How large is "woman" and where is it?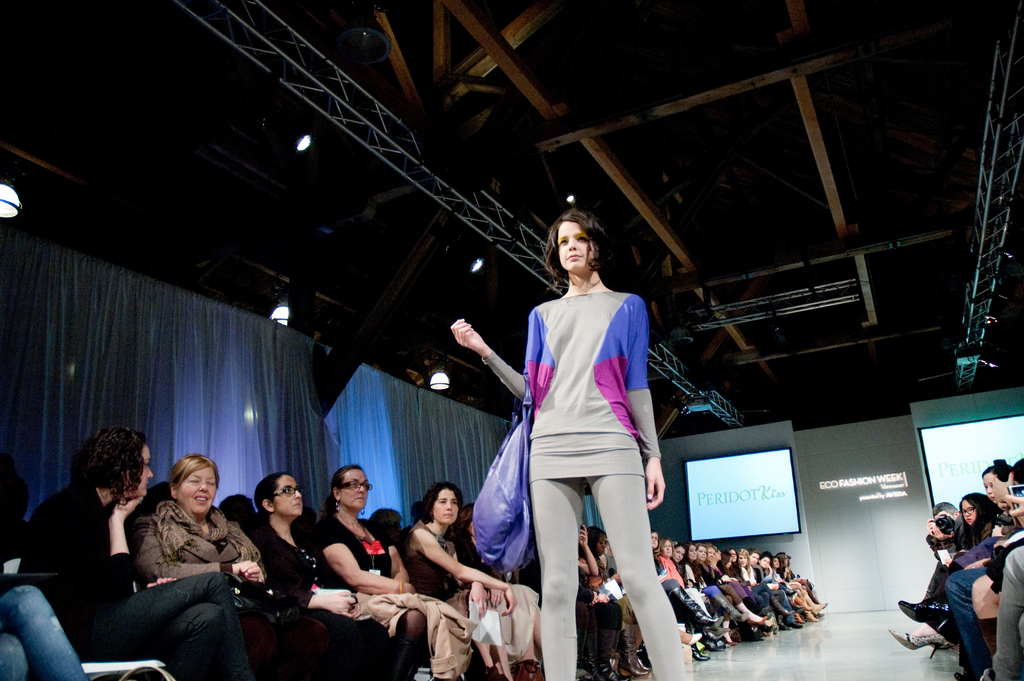
Bounding box: bbox(926, 487, 997, 580).
